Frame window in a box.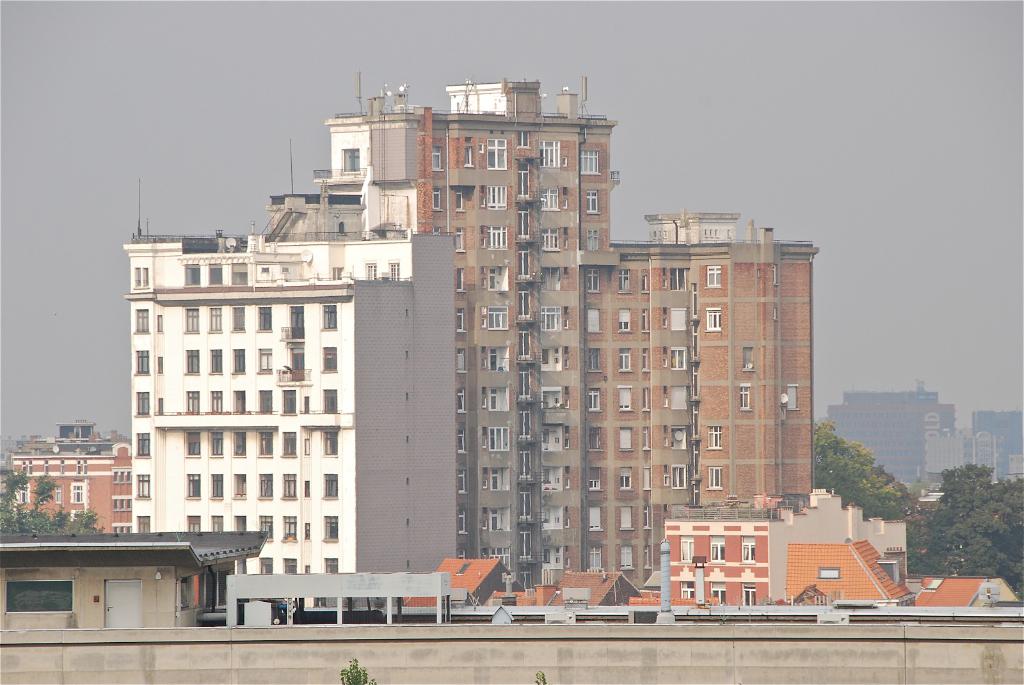
(319, 303, 340, 330).
